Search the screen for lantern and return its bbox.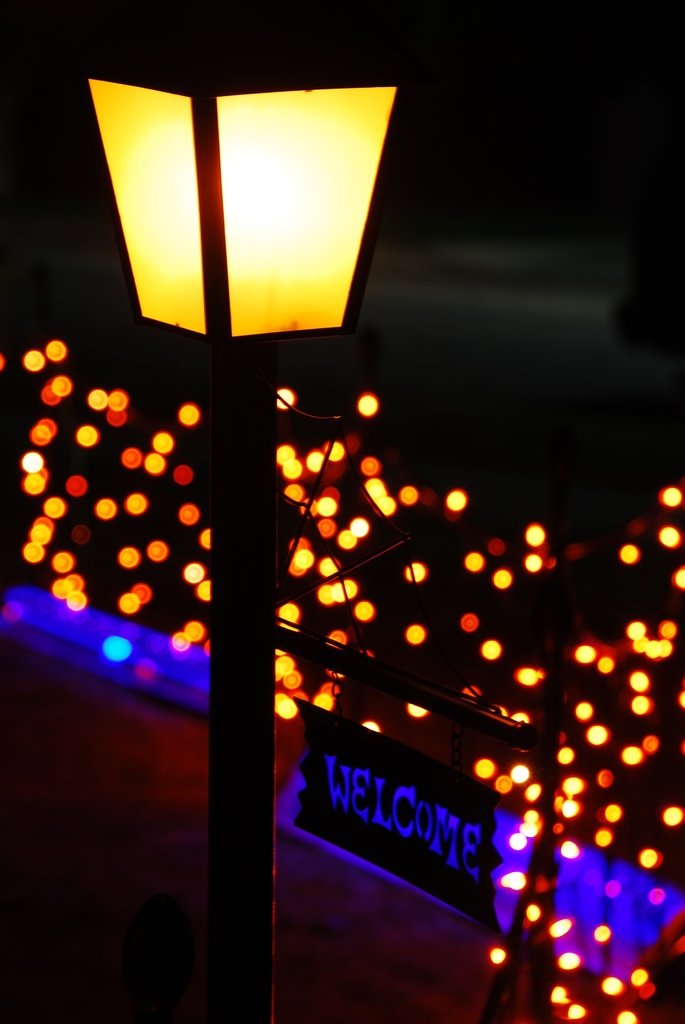
Found: <region>77, 52, 404, 340</region>.
